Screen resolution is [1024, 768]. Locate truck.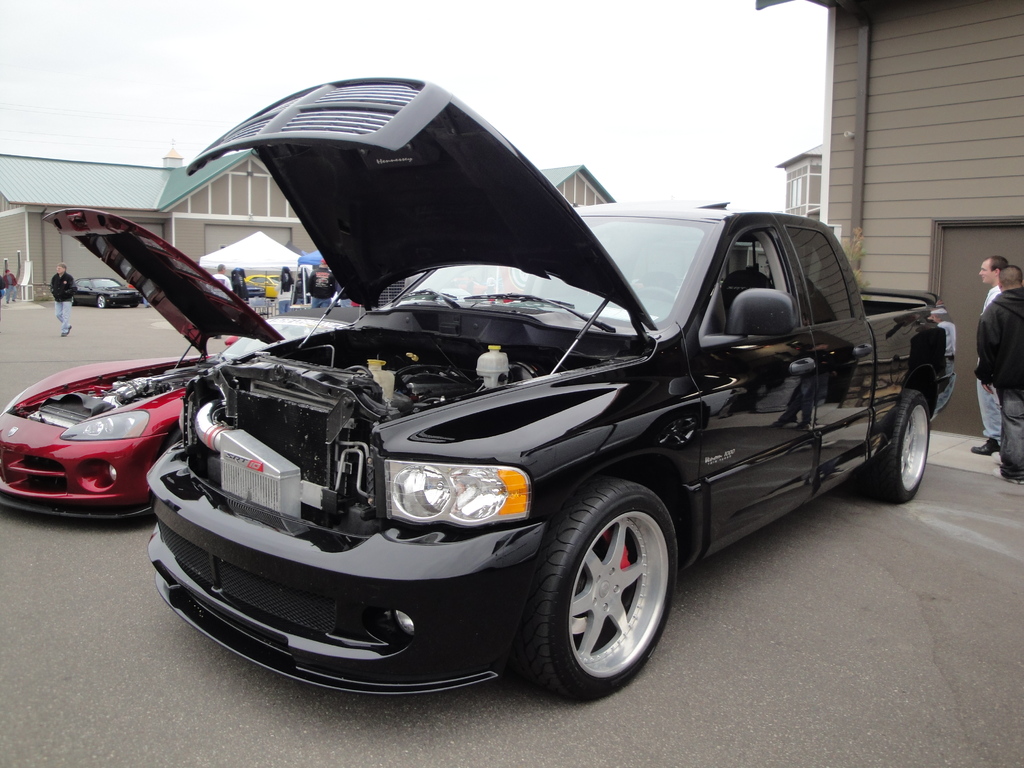
locate(134, 68, 965, 707).
